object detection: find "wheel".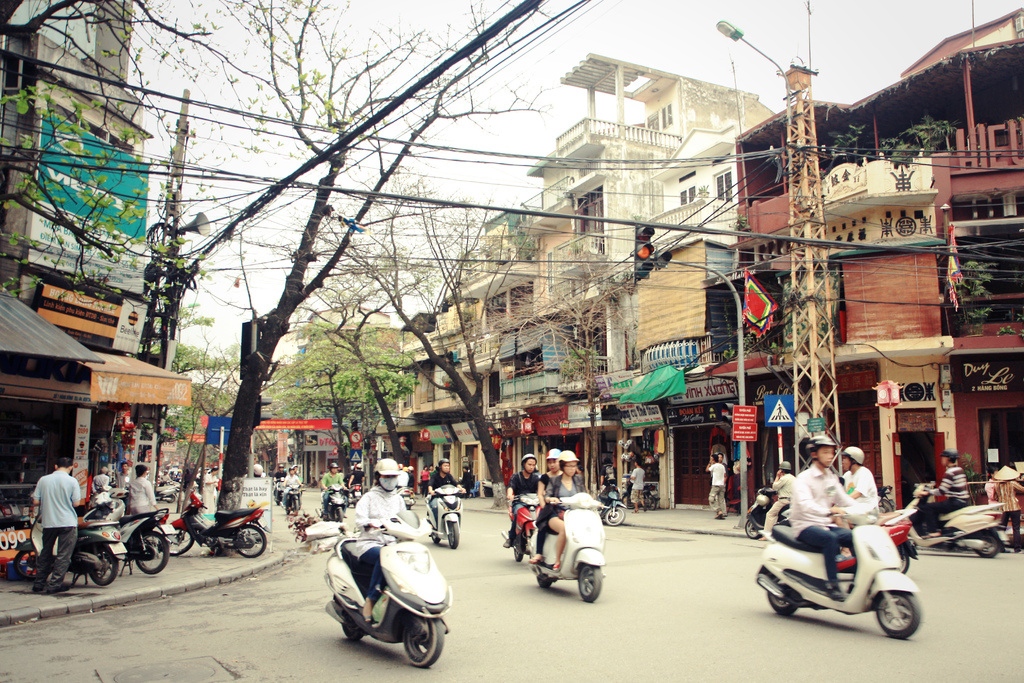
[577, 566, 604, 604].
